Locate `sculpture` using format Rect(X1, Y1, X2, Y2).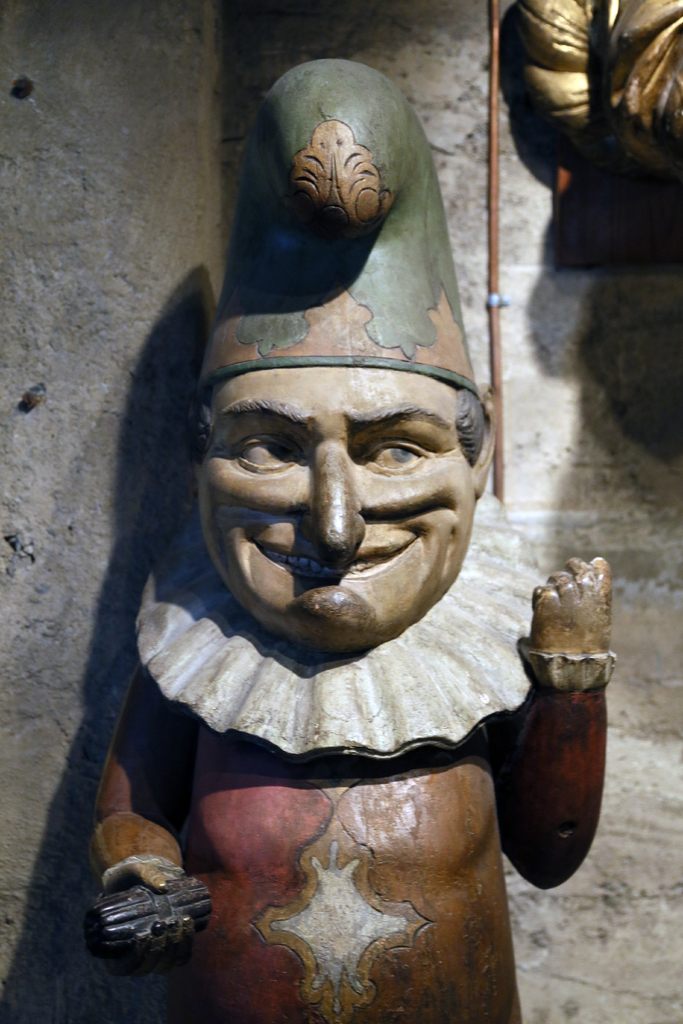
Rect(88, 66, 616, 998).
